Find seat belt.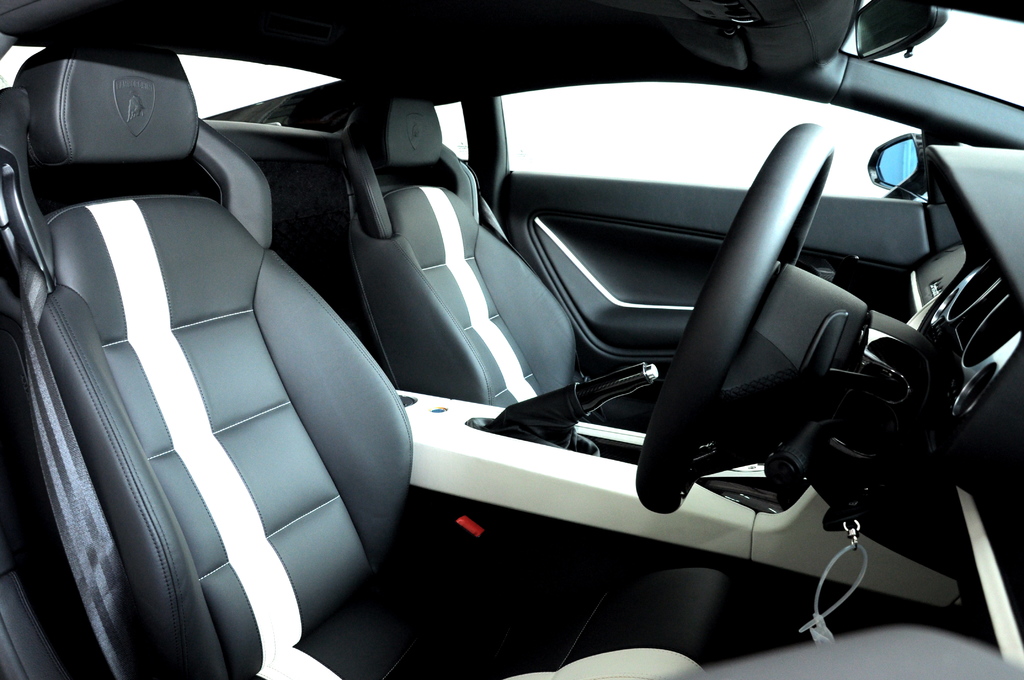
{"left": 18, "top": 251, "right": 153, "bottom": 677}.
